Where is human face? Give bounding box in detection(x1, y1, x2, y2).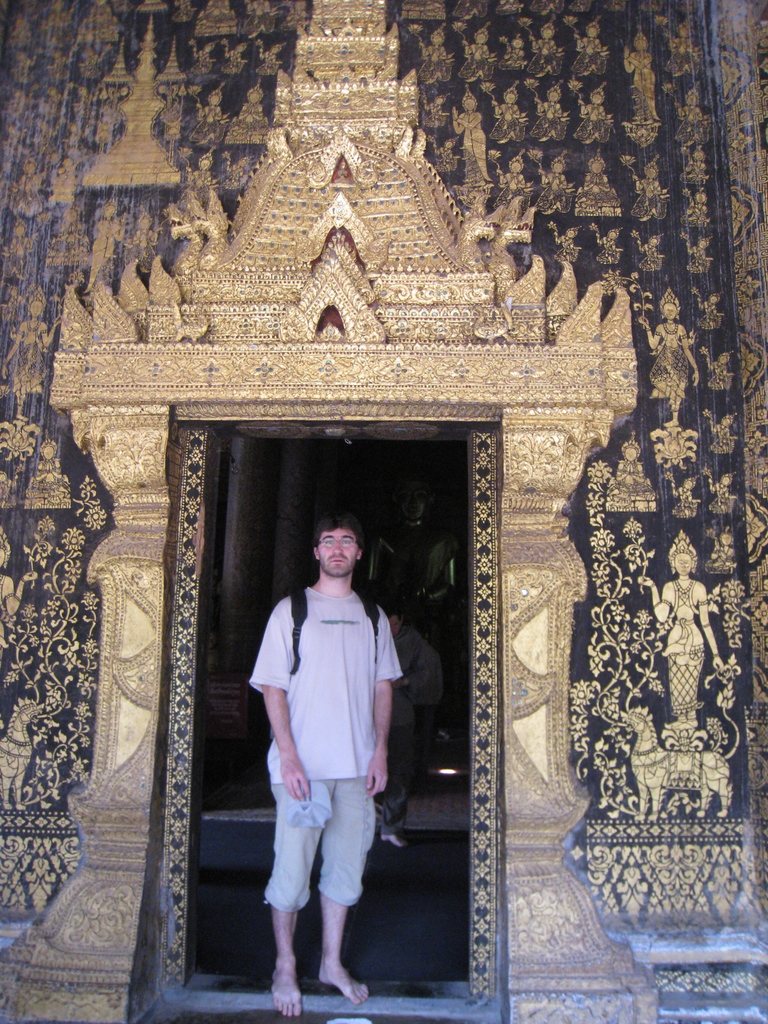
detection(584, 23, 596, 40).
